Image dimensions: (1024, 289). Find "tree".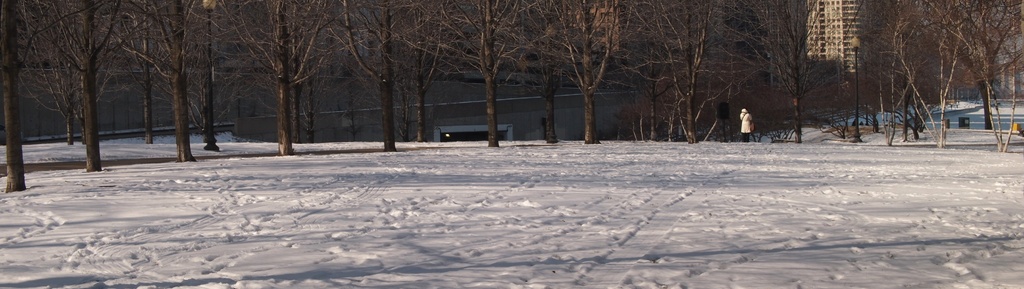
locate(607, 0, 671, 143).
